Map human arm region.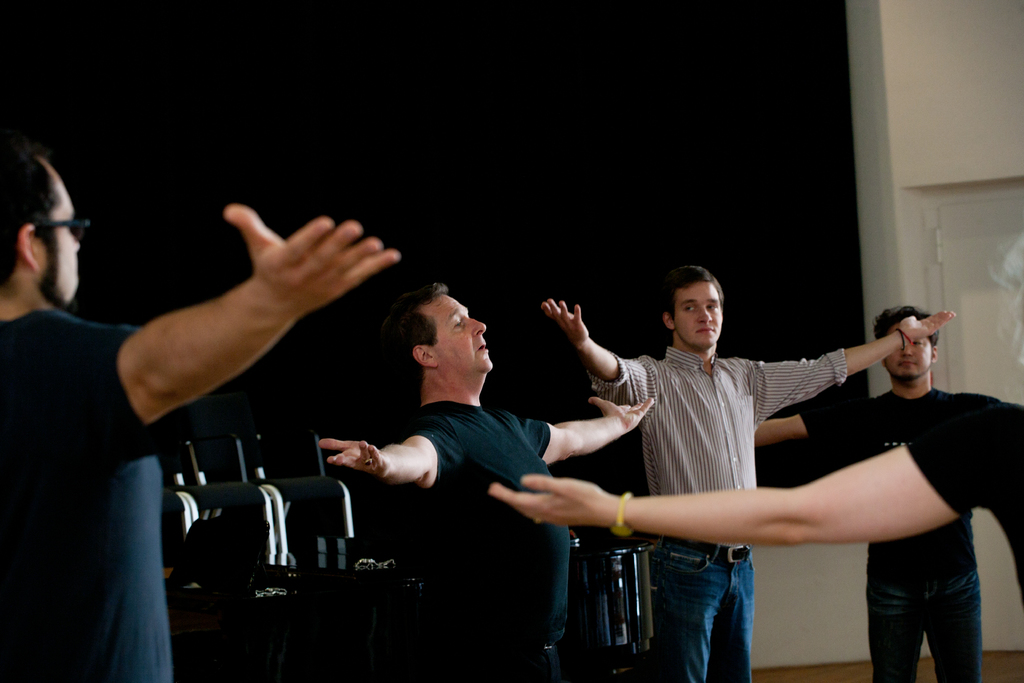
Mapped to {"x1": 756, "y1": 394, "x2": 871, "y2": 444}.
